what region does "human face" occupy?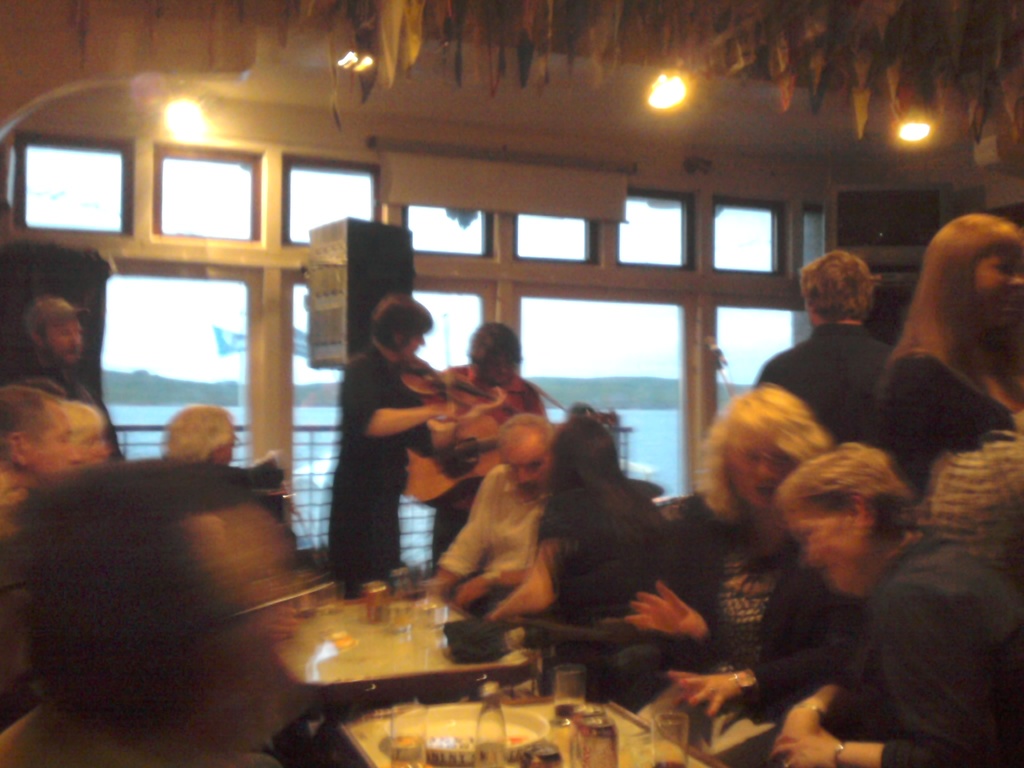
774,502,853,595.
